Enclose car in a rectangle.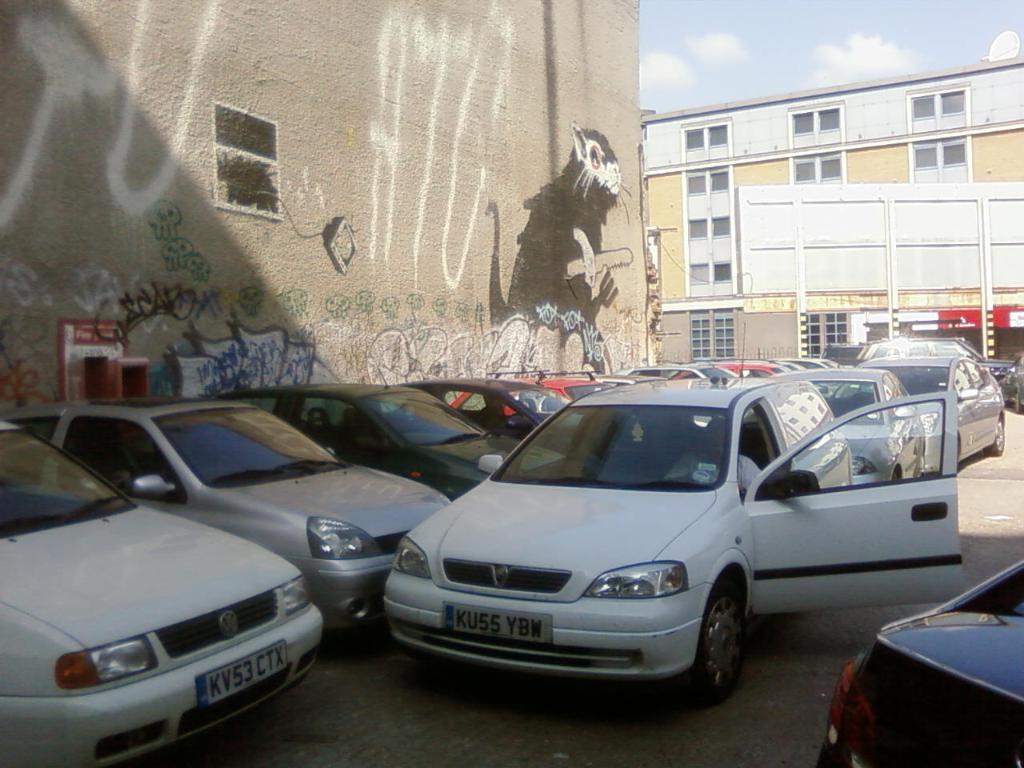
214, 372, 573, 502.
